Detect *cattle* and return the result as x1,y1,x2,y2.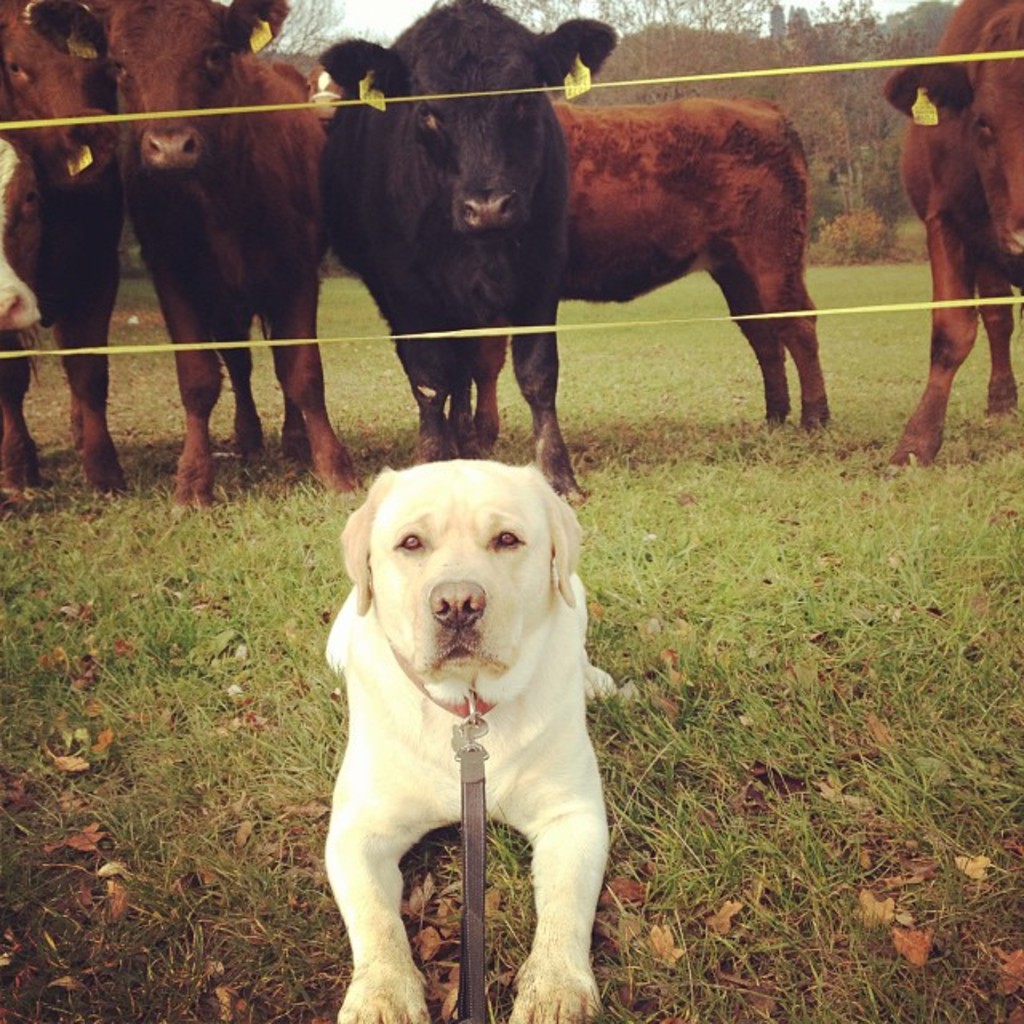
467,93,829,445.
